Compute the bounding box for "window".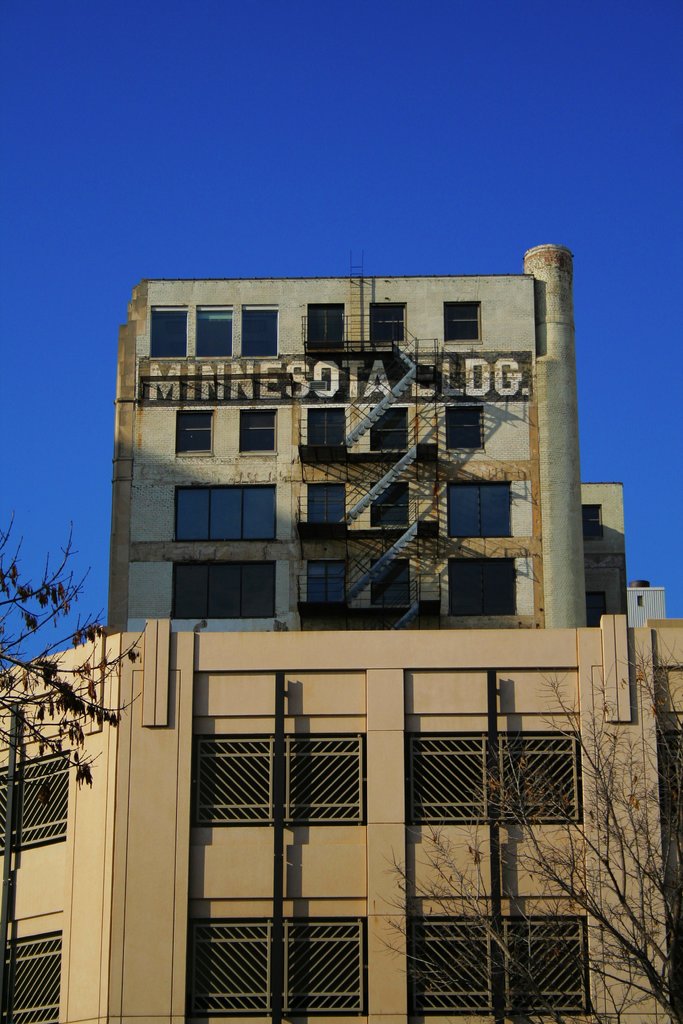
left=149, top=308, right=187, bottom=358.
